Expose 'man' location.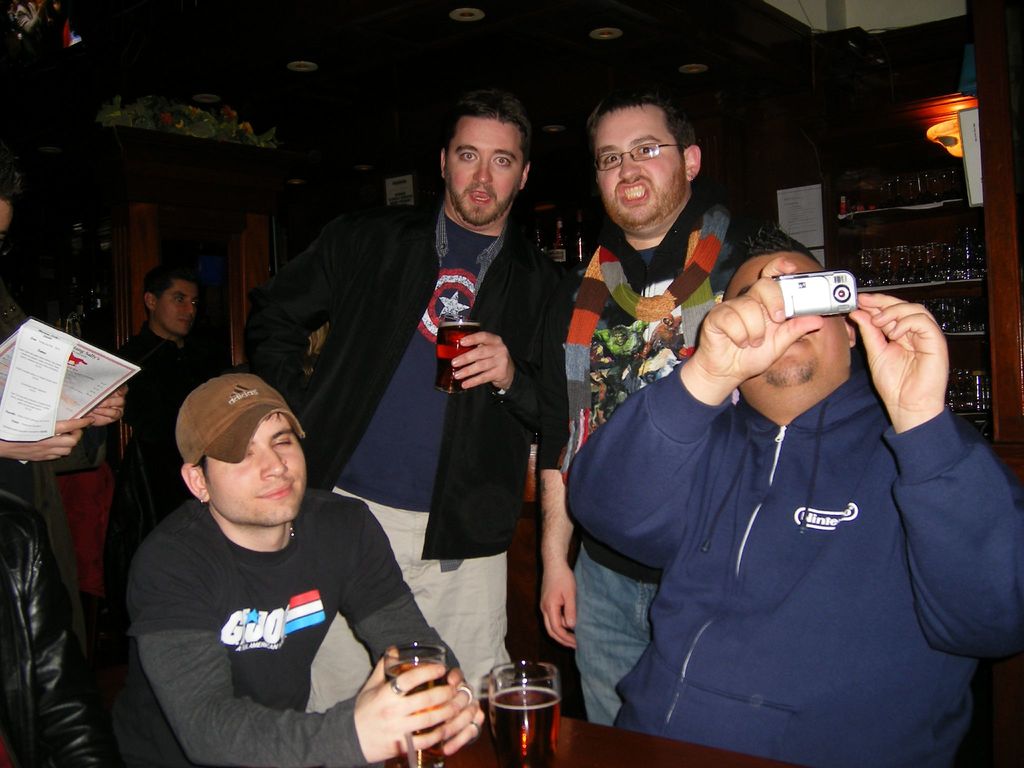
Exposed at bbox=[107, 263, 228, 710].
